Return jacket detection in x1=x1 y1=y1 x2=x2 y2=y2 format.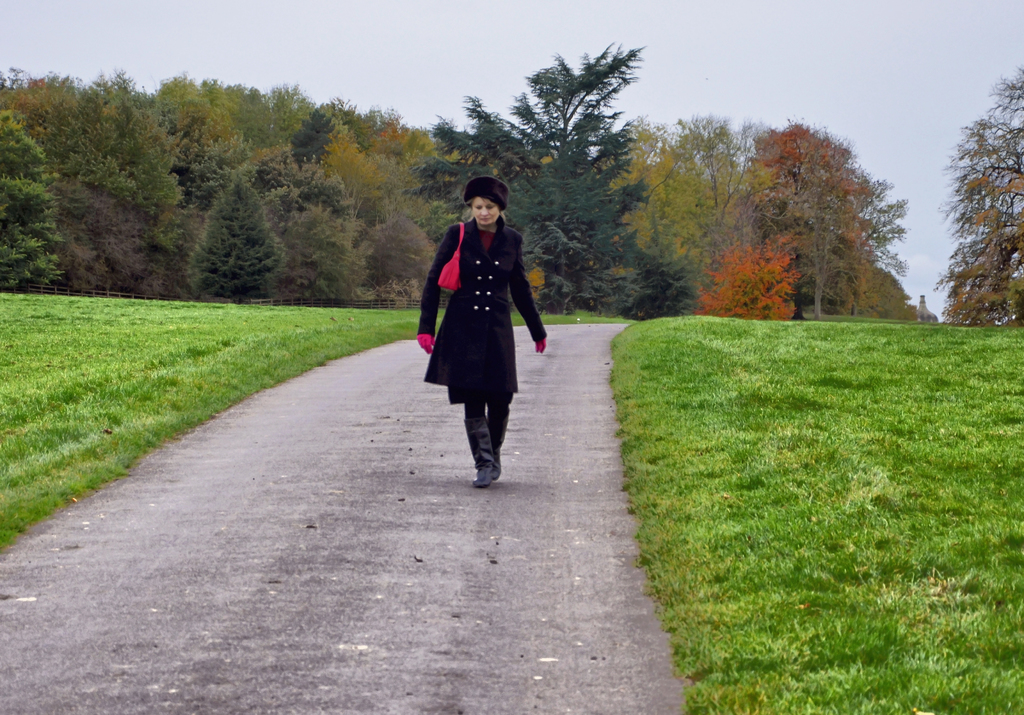
x1=415 y1=204 x2=545 y2=379.
